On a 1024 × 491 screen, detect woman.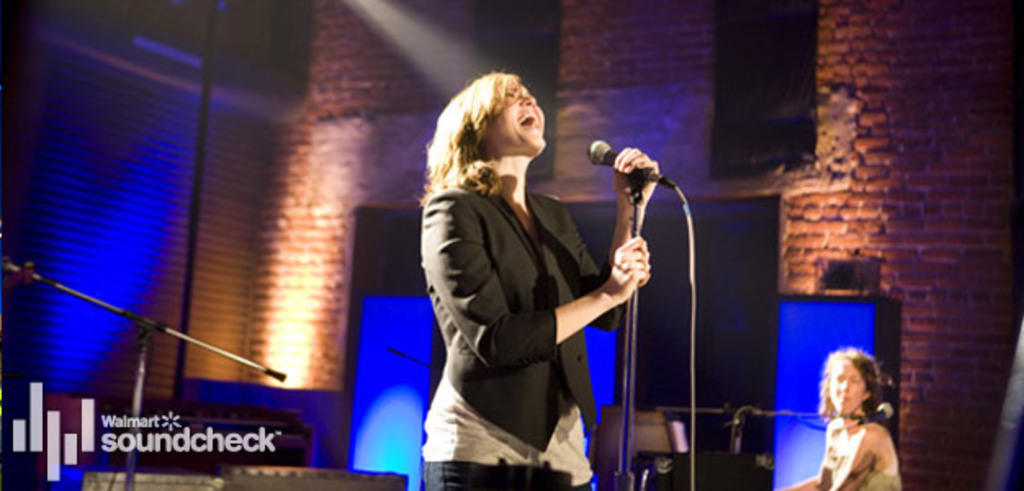
<region>411, 62, 638, 481</region>.
